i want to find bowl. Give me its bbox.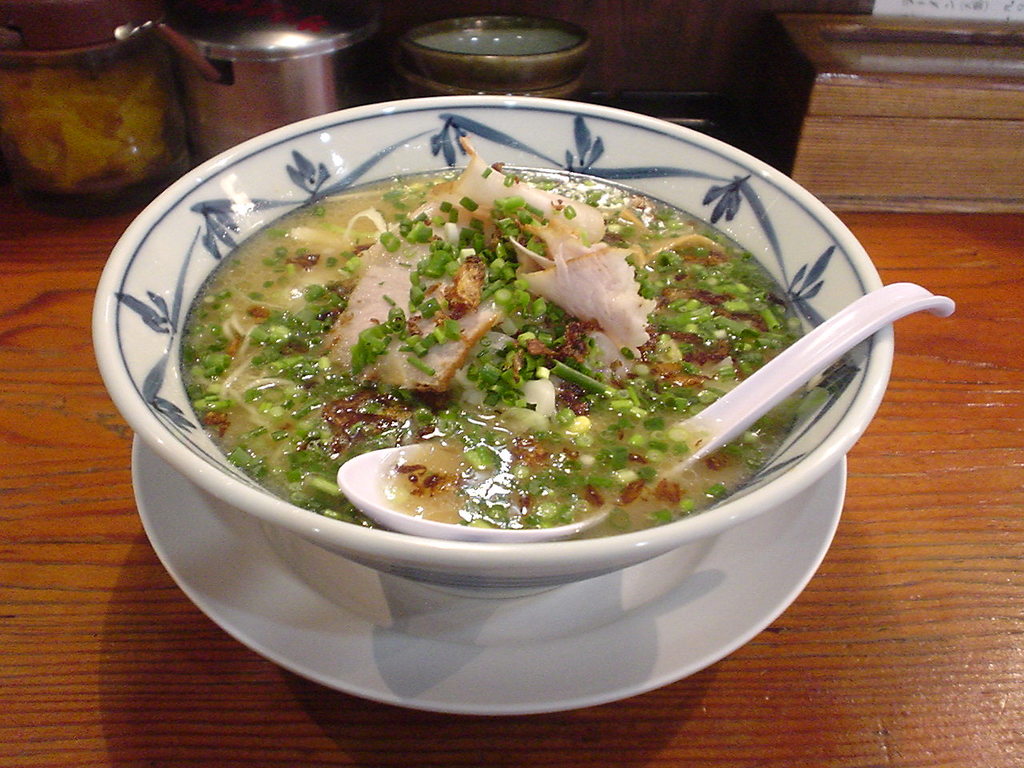
(151,118,938,592).
